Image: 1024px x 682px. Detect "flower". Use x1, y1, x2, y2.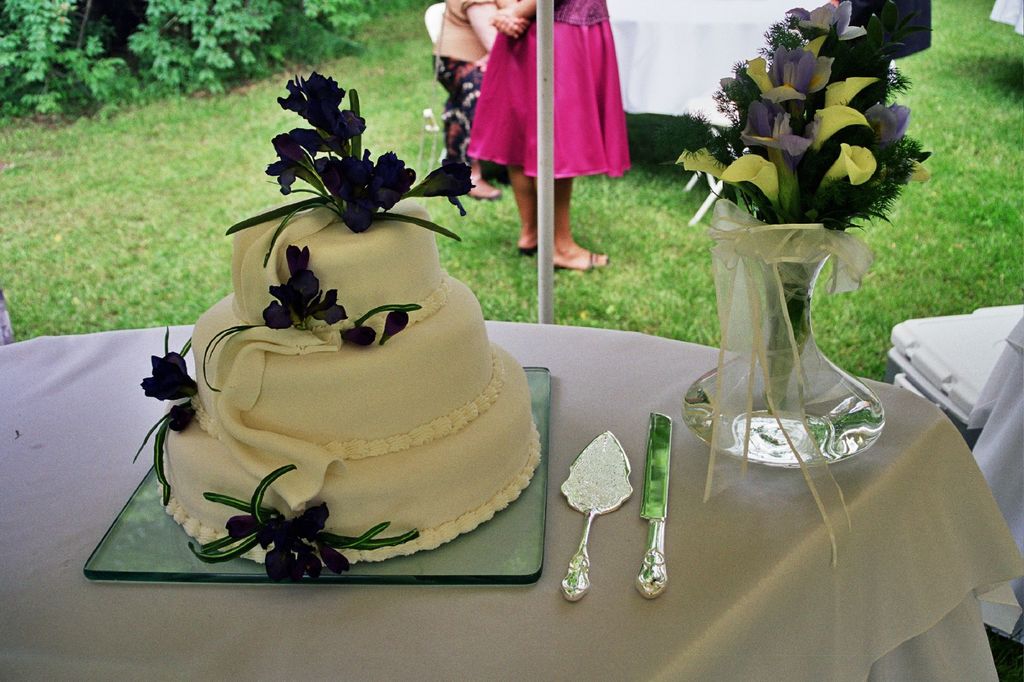
772, 34, 834, 101.
